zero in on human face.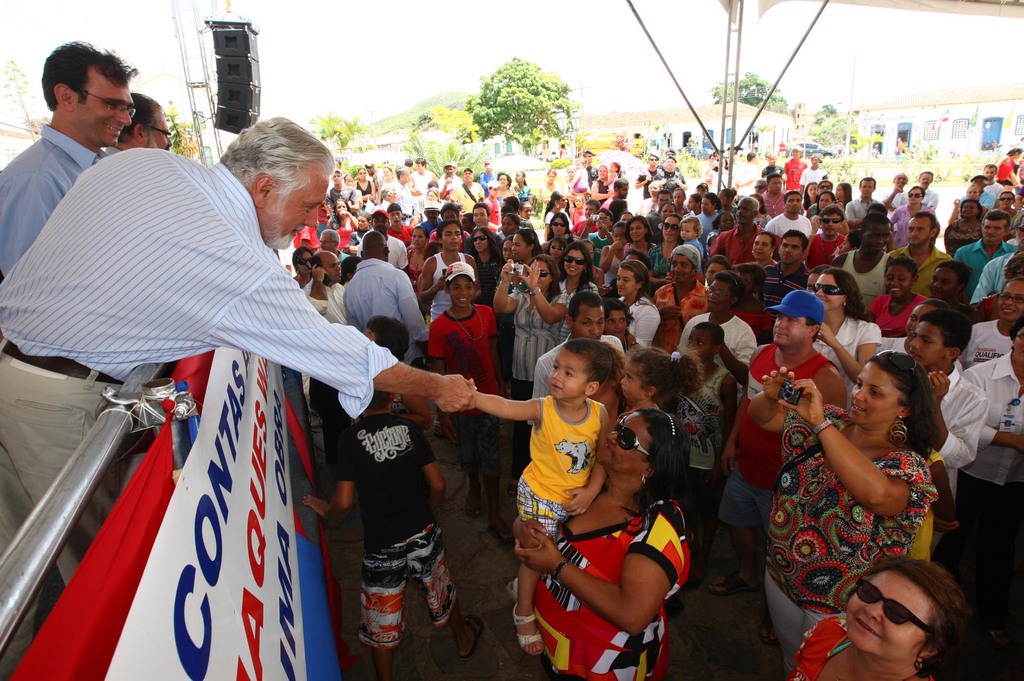
Zeroed in: select_region(920, 173, 932, 188).
